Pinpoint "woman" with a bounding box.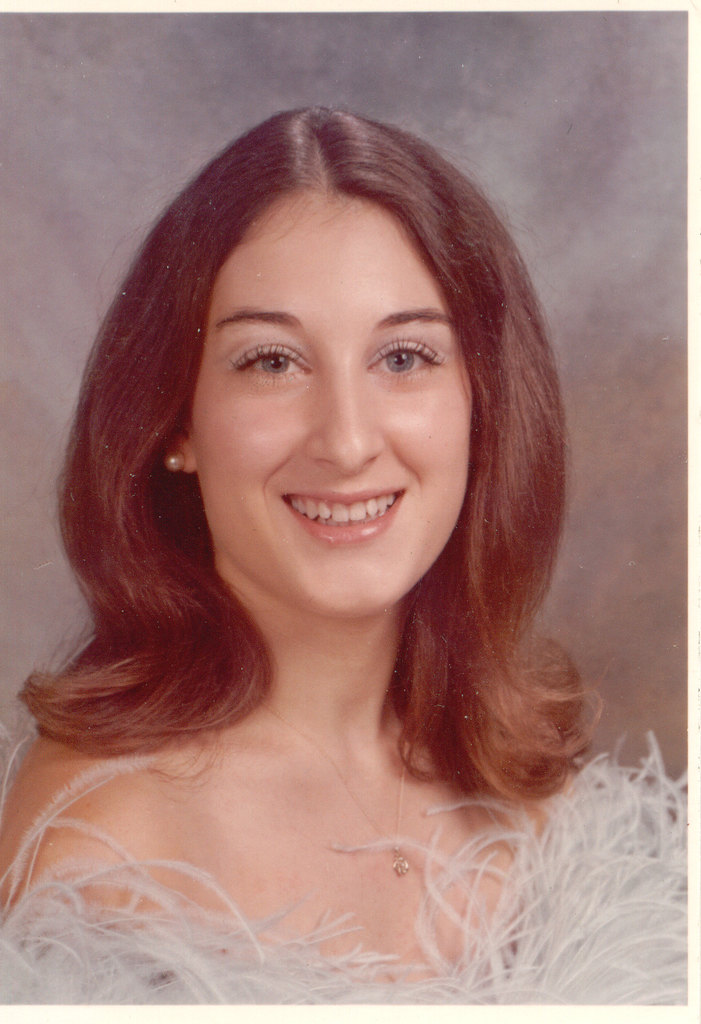
(left=0, top=96, right=668, bottom=997).
